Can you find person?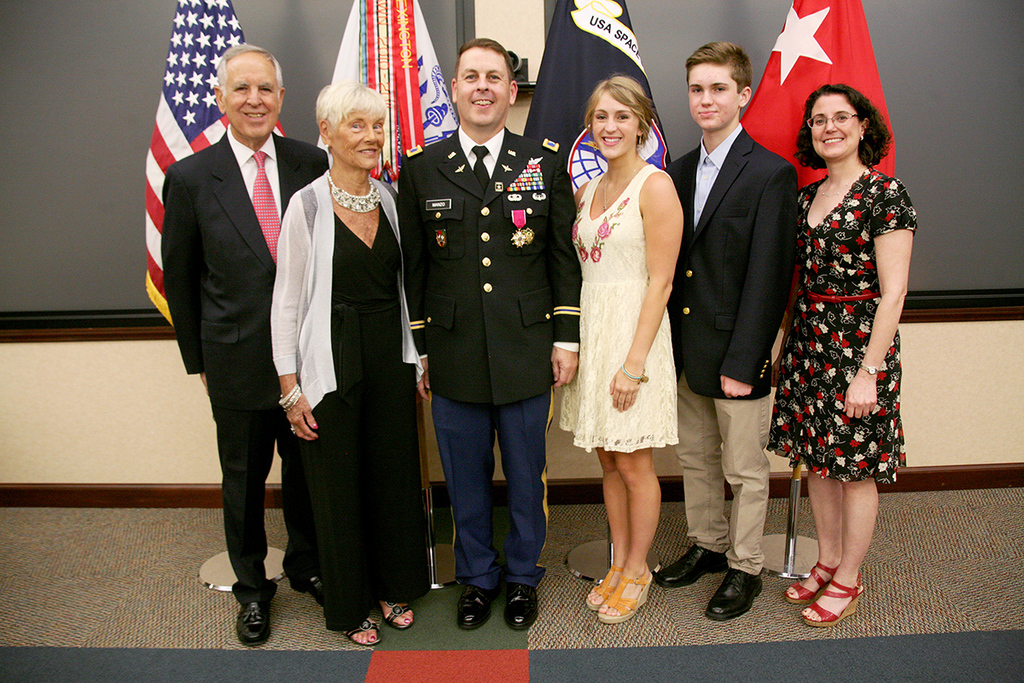
Yes, bounding box: select_region(767, 76, 905, 624).
